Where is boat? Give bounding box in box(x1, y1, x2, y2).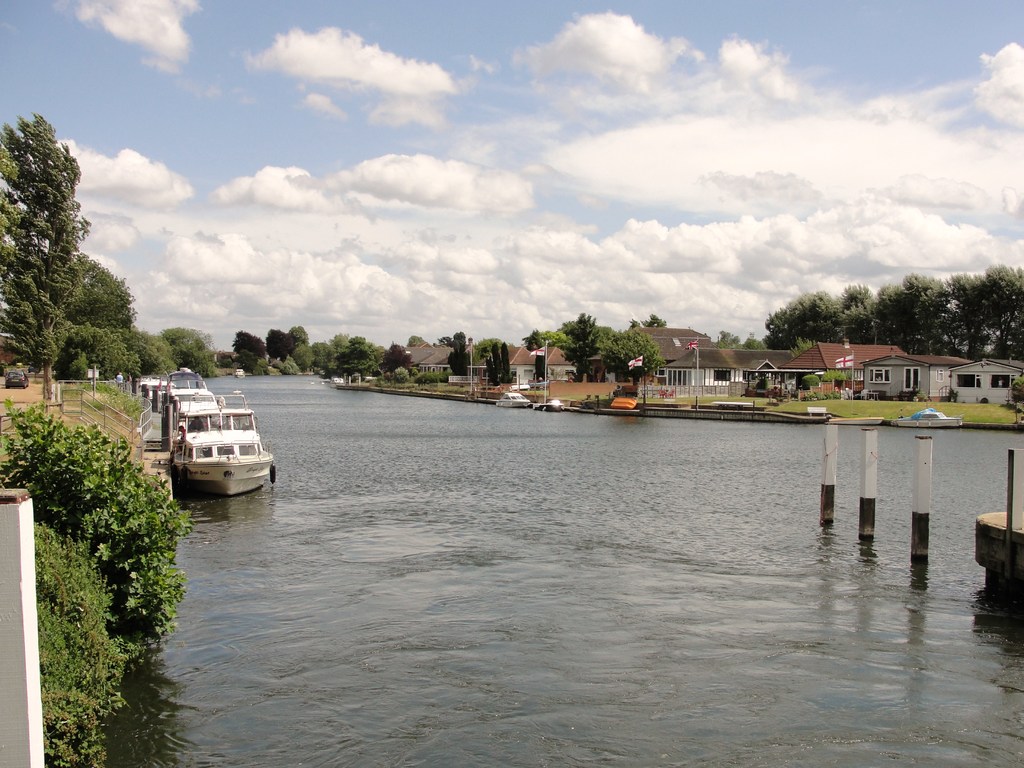
box(530, 399, 567, 410).
